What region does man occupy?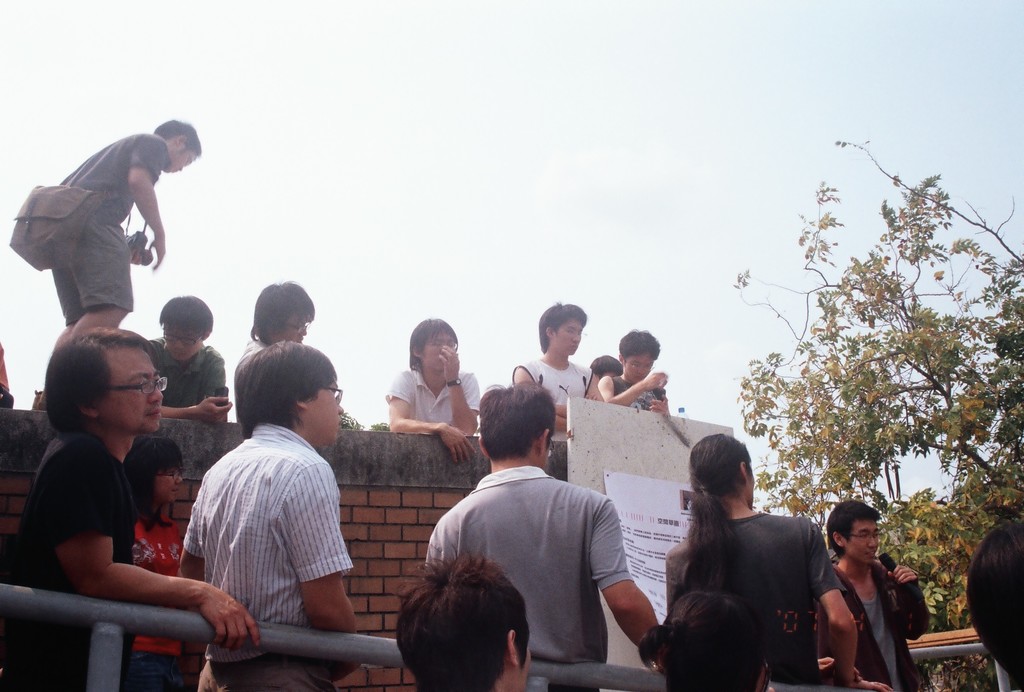
detection(397, 534, 535, 691).
